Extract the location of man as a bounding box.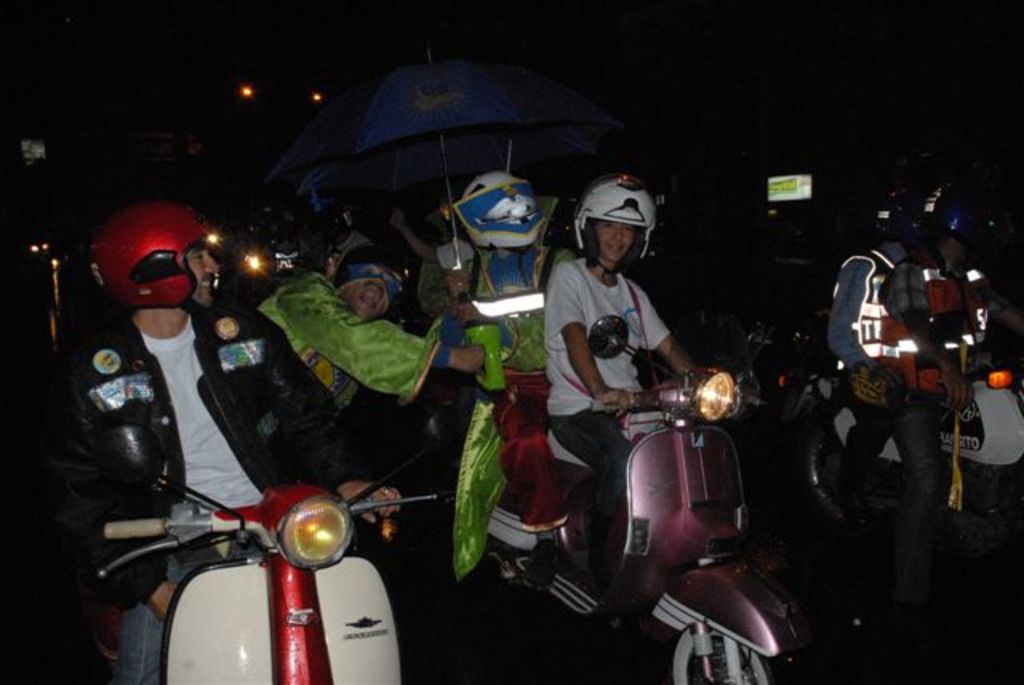
bbox(829, 184, 925, 543).
